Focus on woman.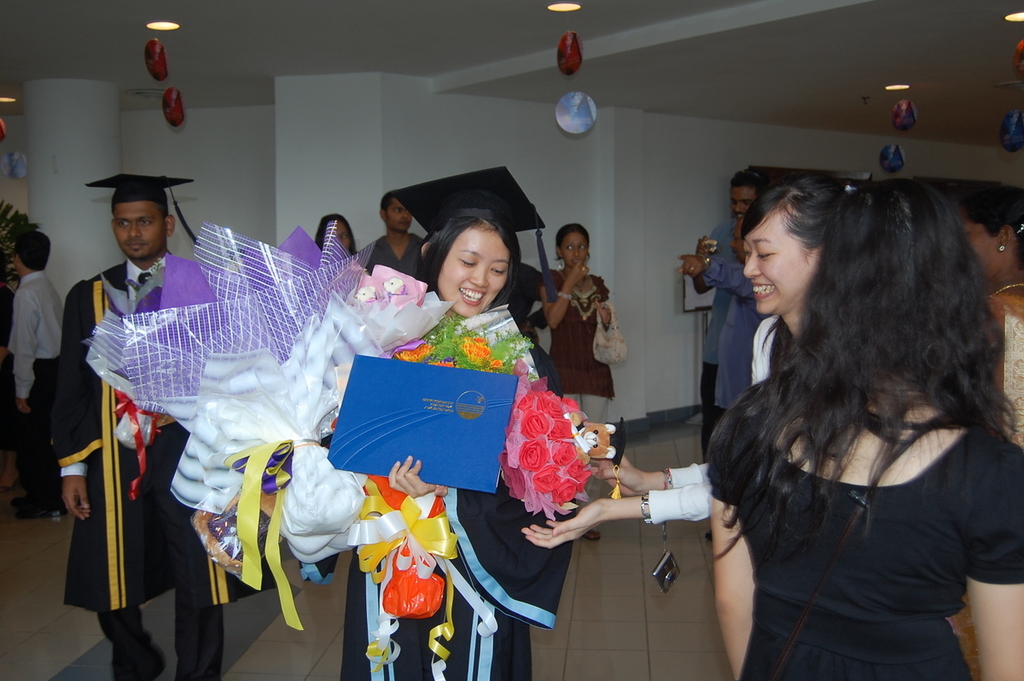
Focused at select_region(953, 178, 1023, 680).
